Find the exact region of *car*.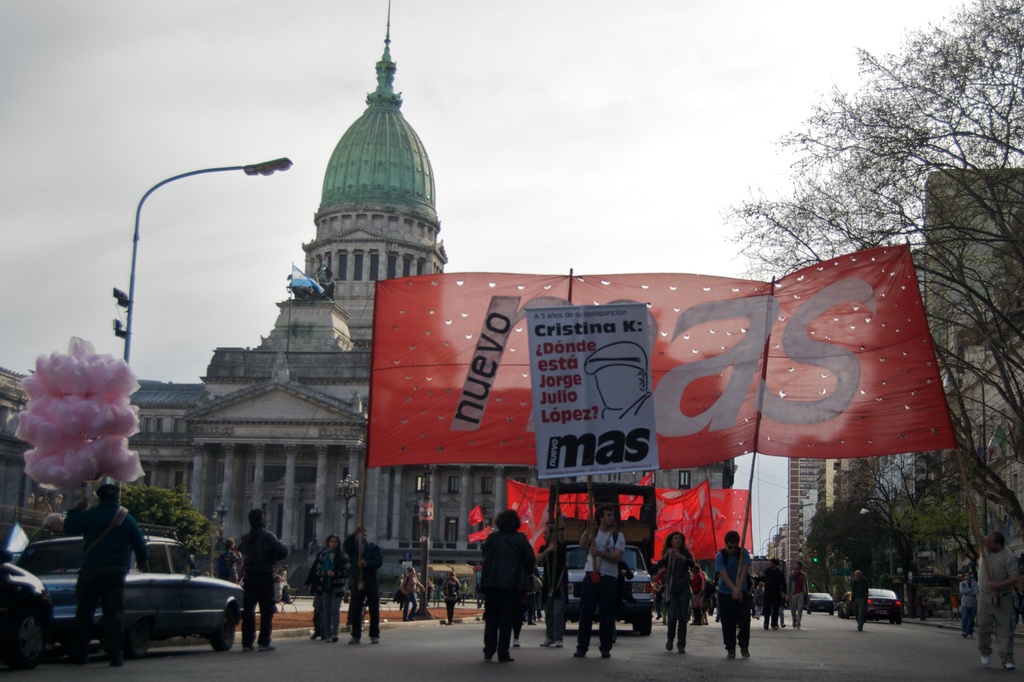
Exact region: box=[8, 523, 249, 670].
